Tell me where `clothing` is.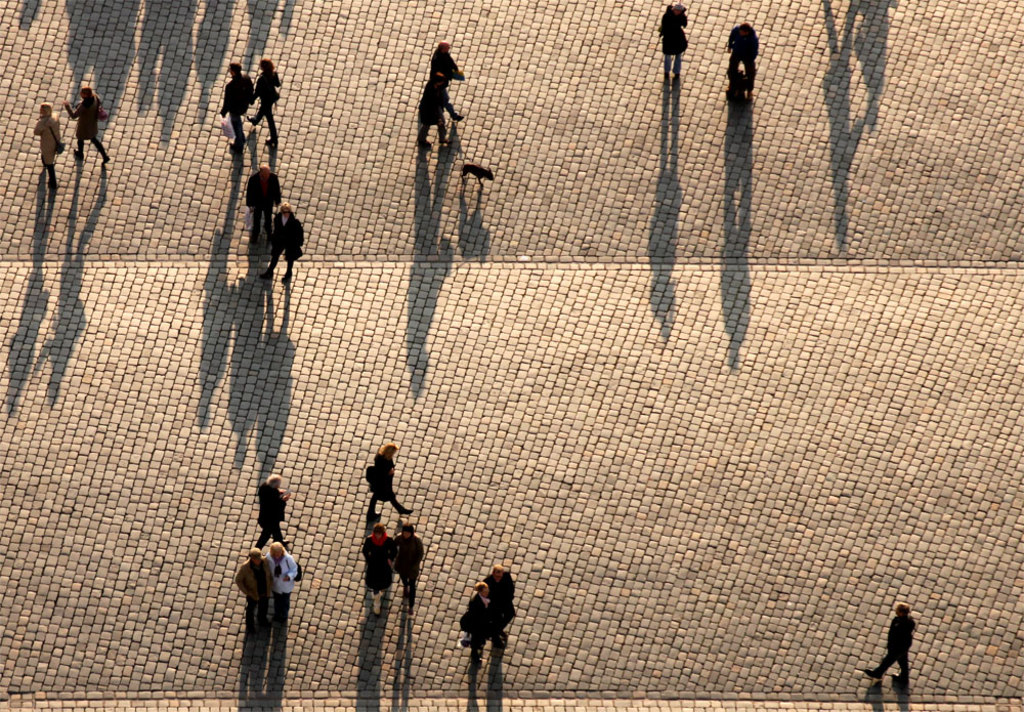
`clothing` is at box(662, 10, 688, 72).
